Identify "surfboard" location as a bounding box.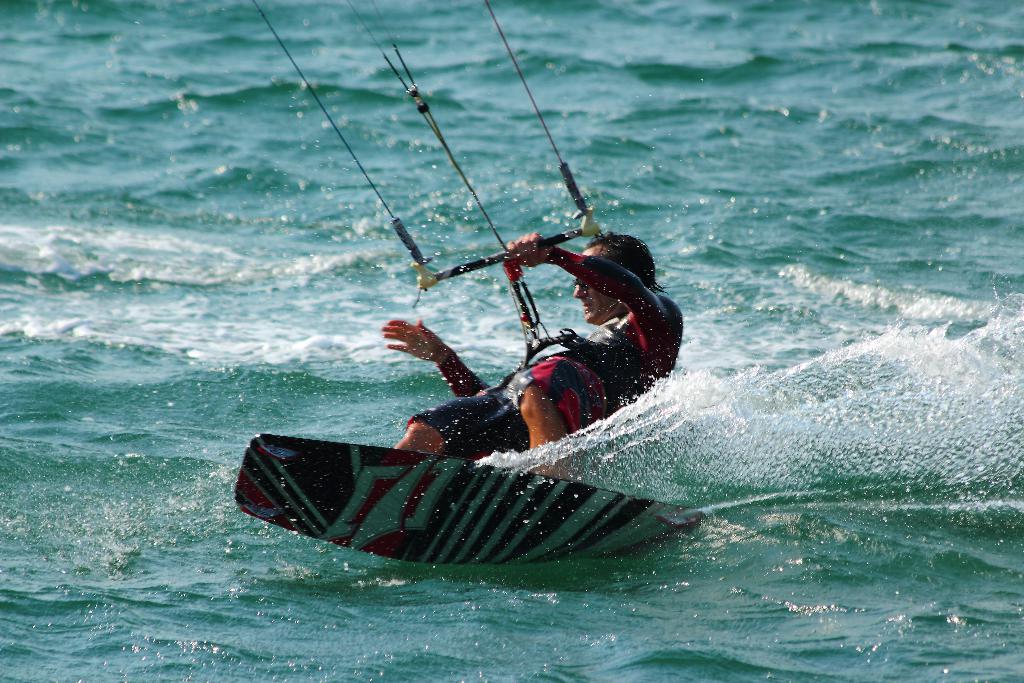
BBox(232, 428, 712, 565).
